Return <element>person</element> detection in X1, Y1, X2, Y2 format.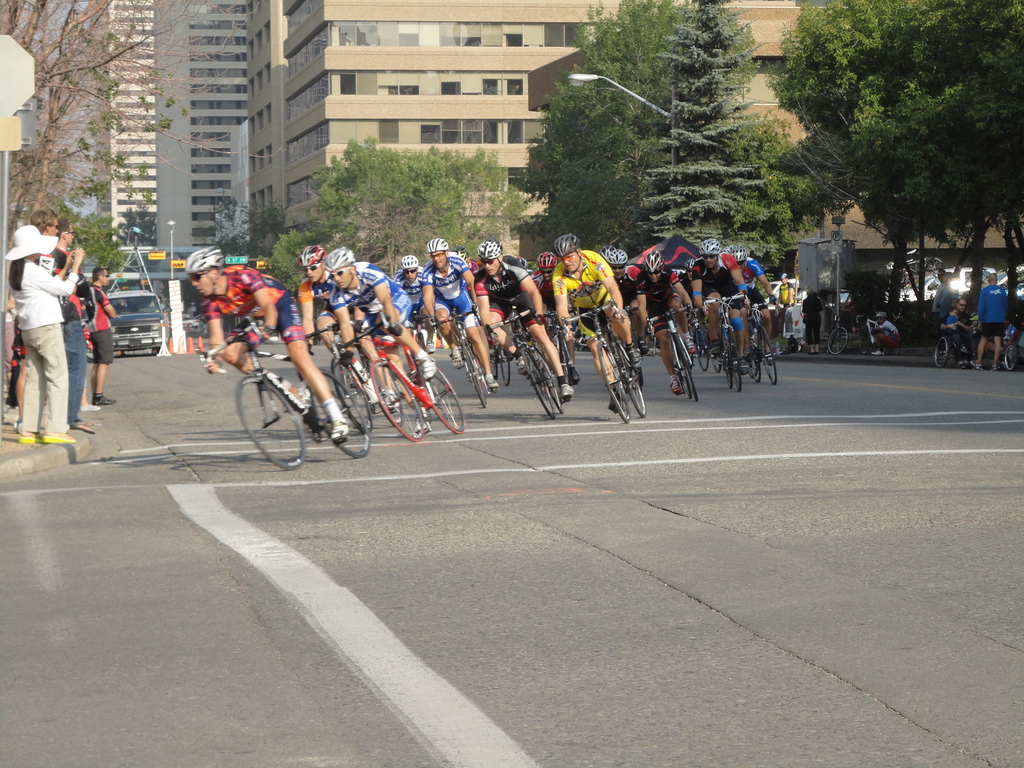
867, 308, 902, 354.
